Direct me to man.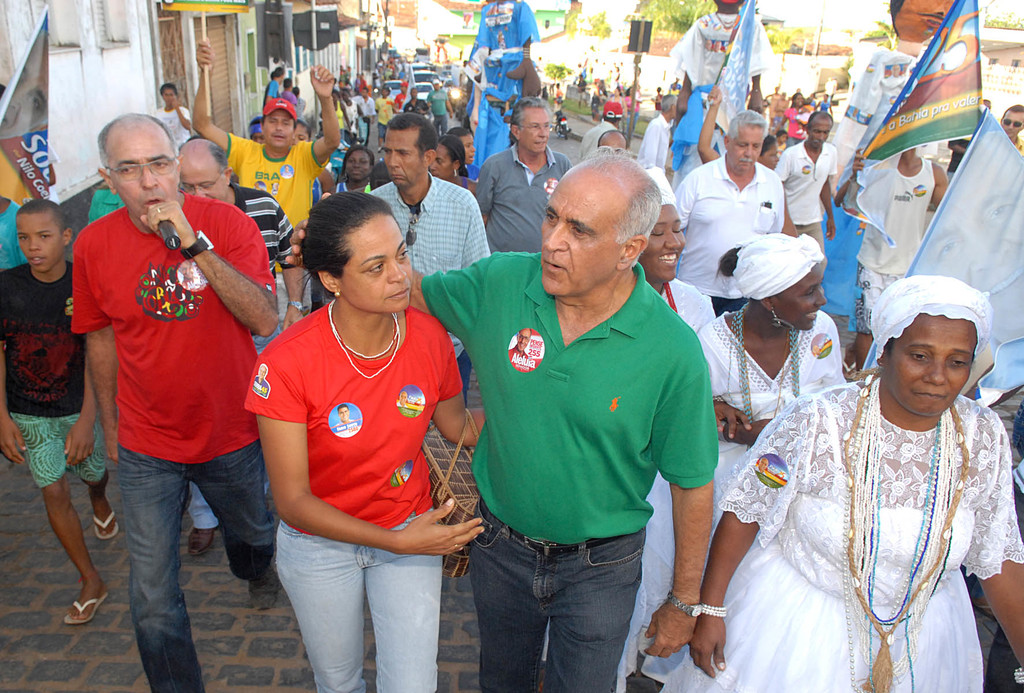
Direction: locate(339, 88, 360, 142).
